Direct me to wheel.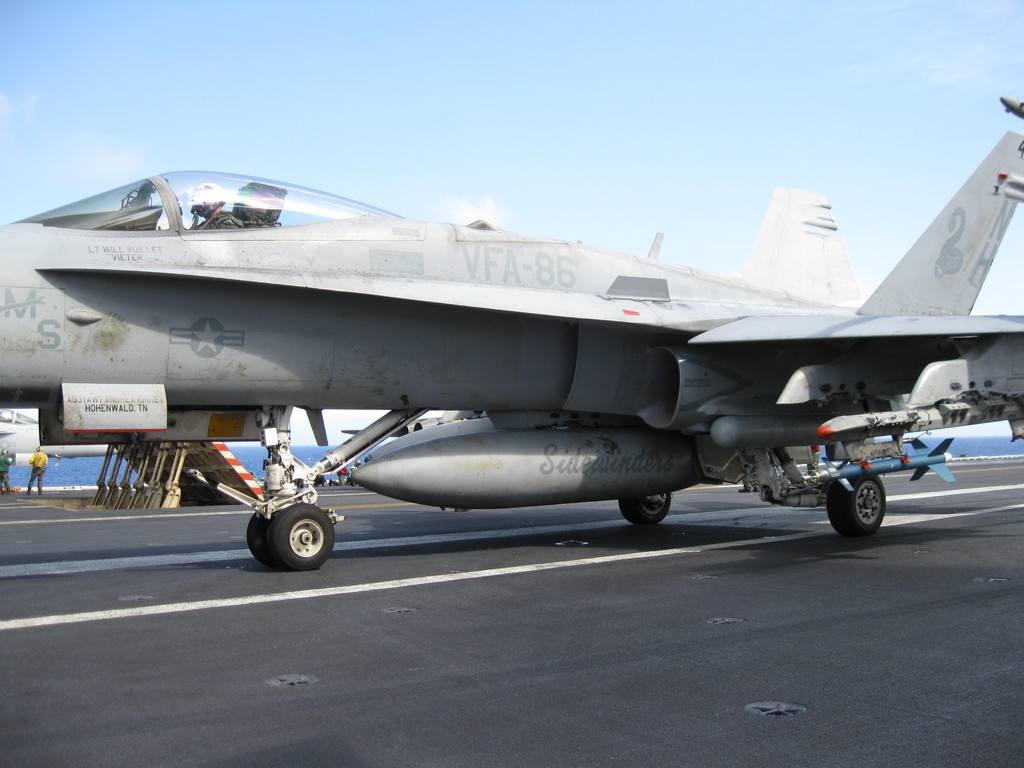
Direction: crop(271, 507, 338, 568).
